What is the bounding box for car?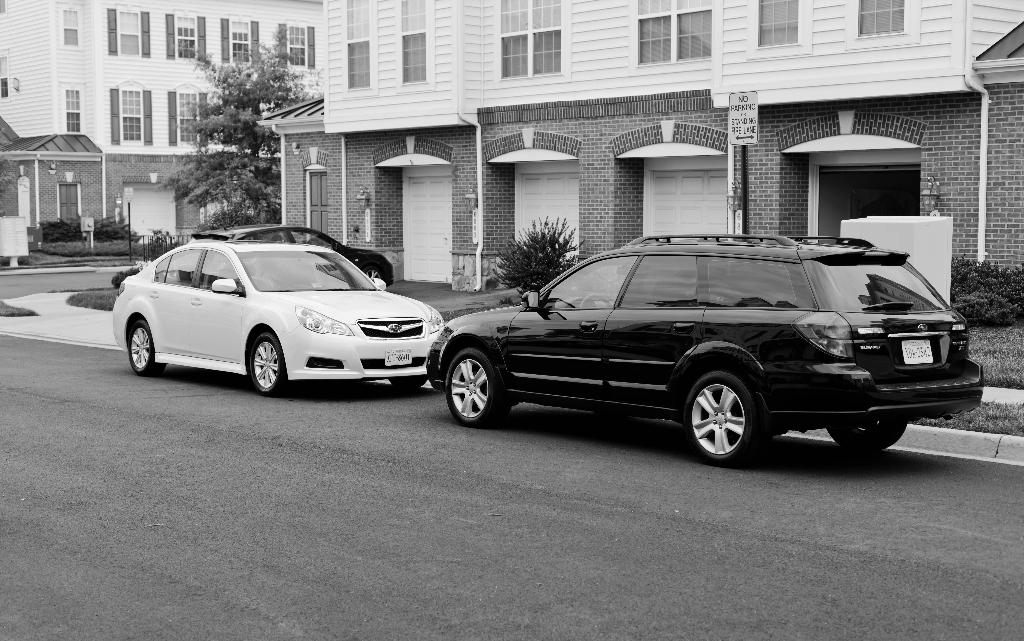
bbox(186, 221, 392, 289).
